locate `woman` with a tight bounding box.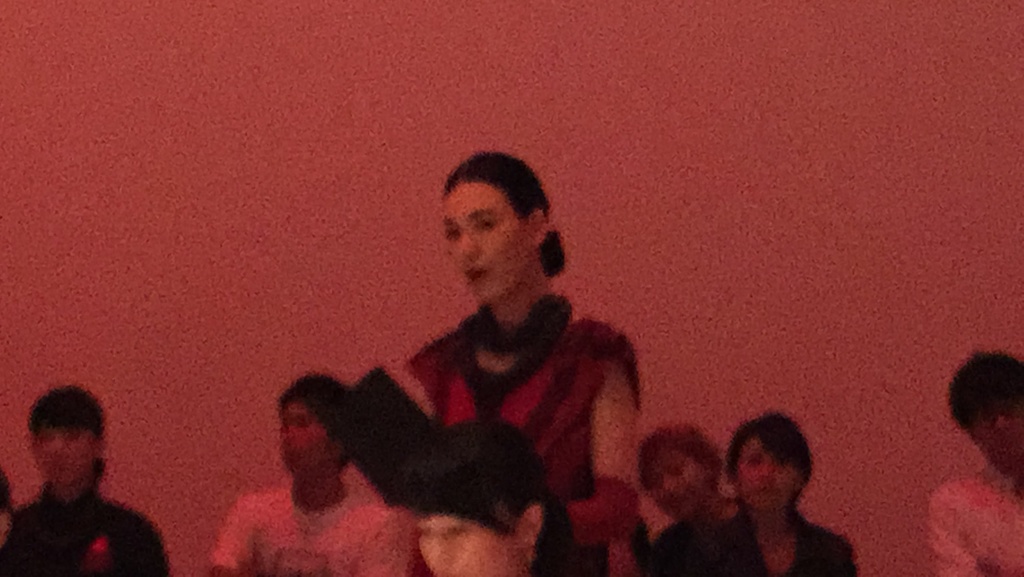
(left=399, top=424, right=572, bottom=576).
